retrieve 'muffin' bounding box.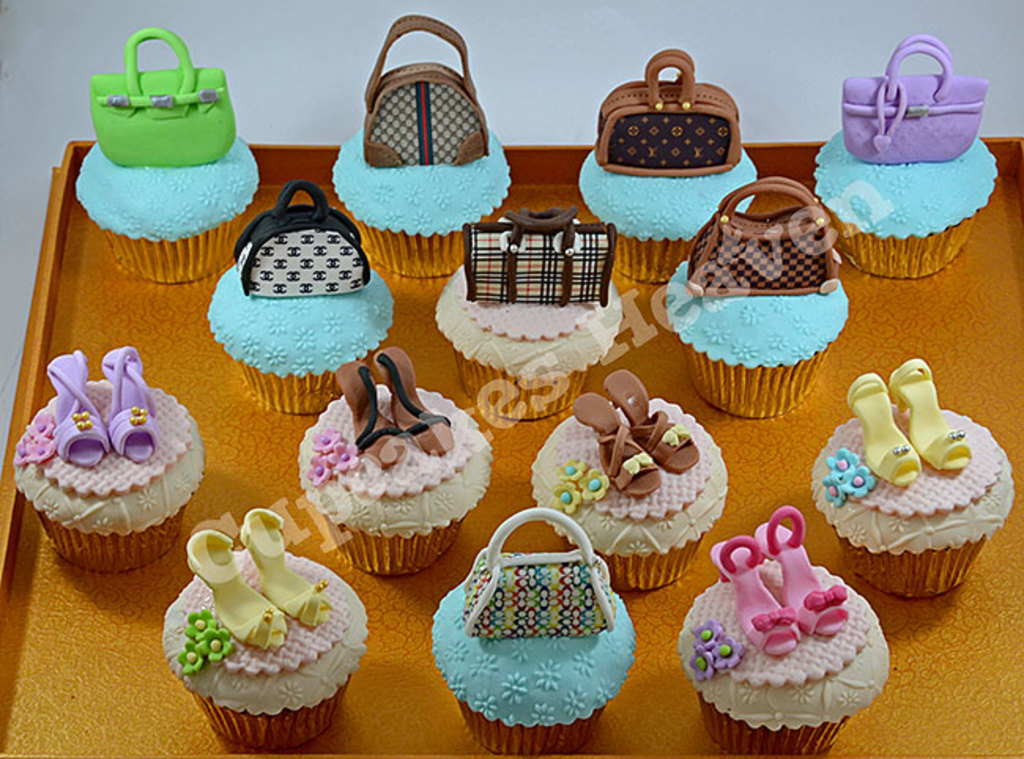
Bounding box: [x1=432, y1=203, x2=621, y2=420].
